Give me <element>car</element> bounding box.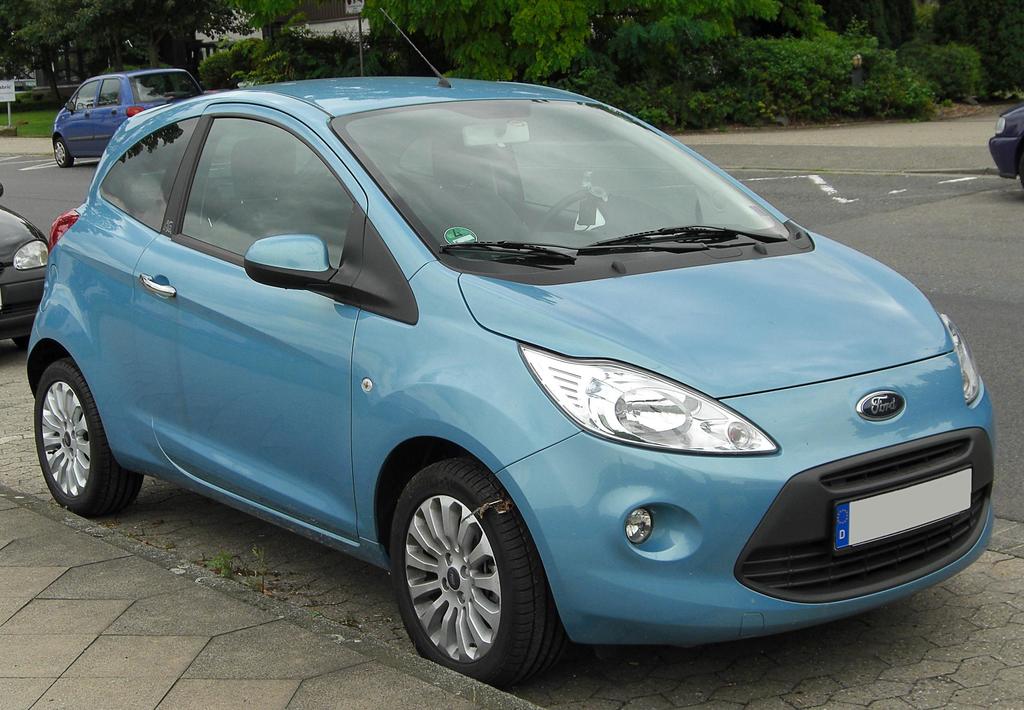
Rect(24, 8, 996, 690).
